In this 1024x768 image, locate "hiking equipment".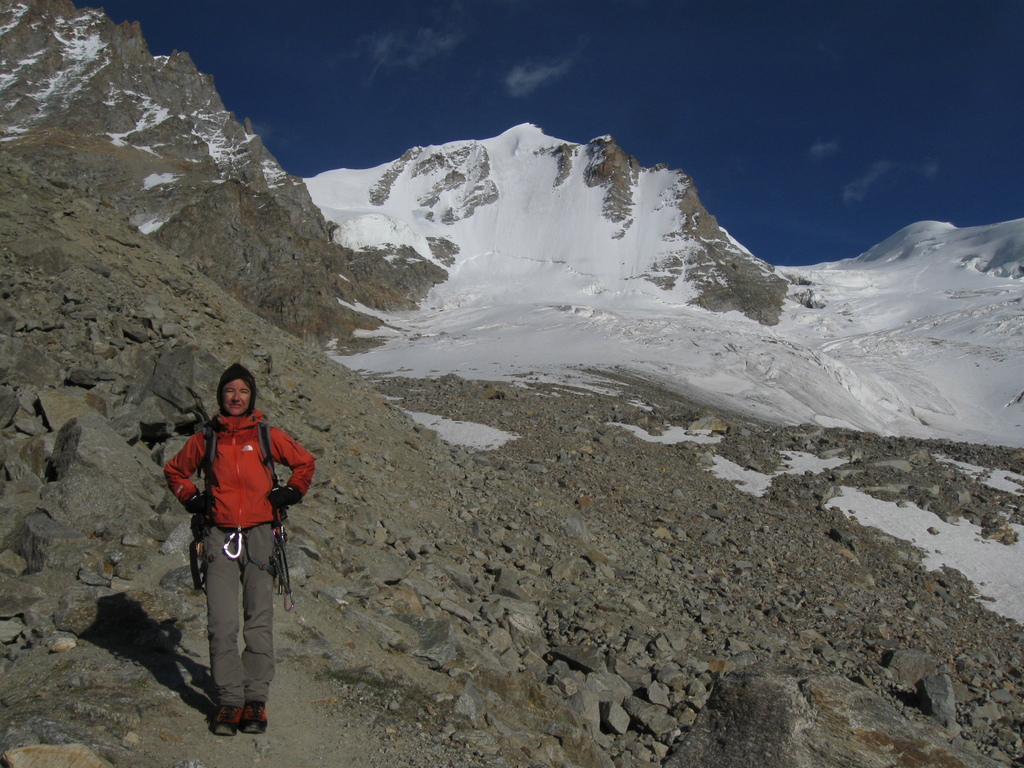
Bounding box: [212, 705, 244, 742].
